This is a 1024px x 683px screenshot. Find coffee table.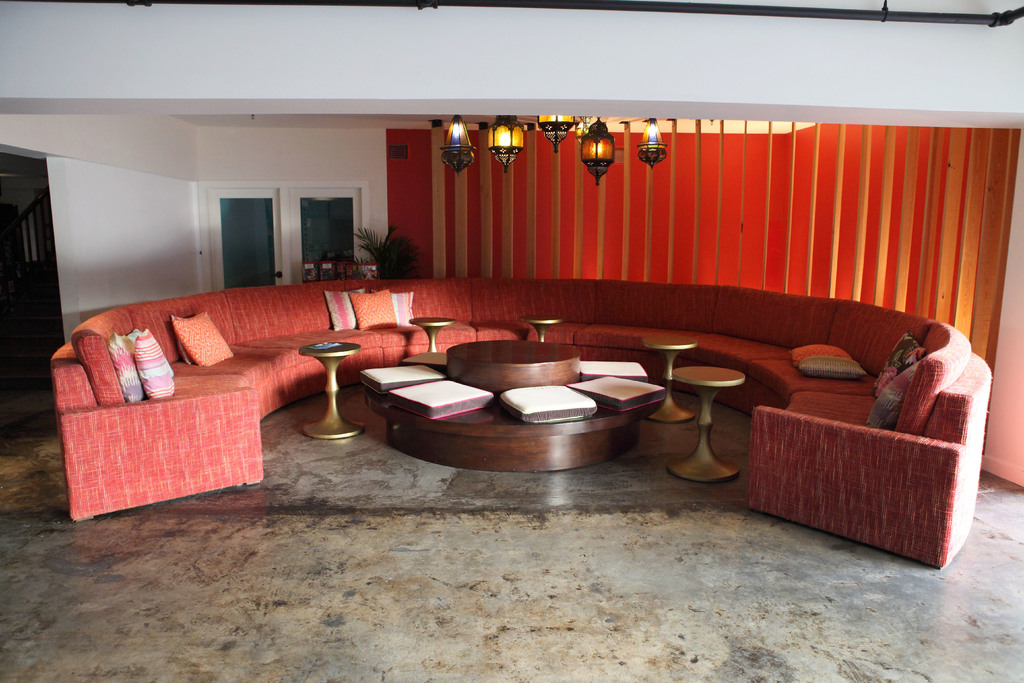
Bounding box: region(646, 332, 698, 423).
